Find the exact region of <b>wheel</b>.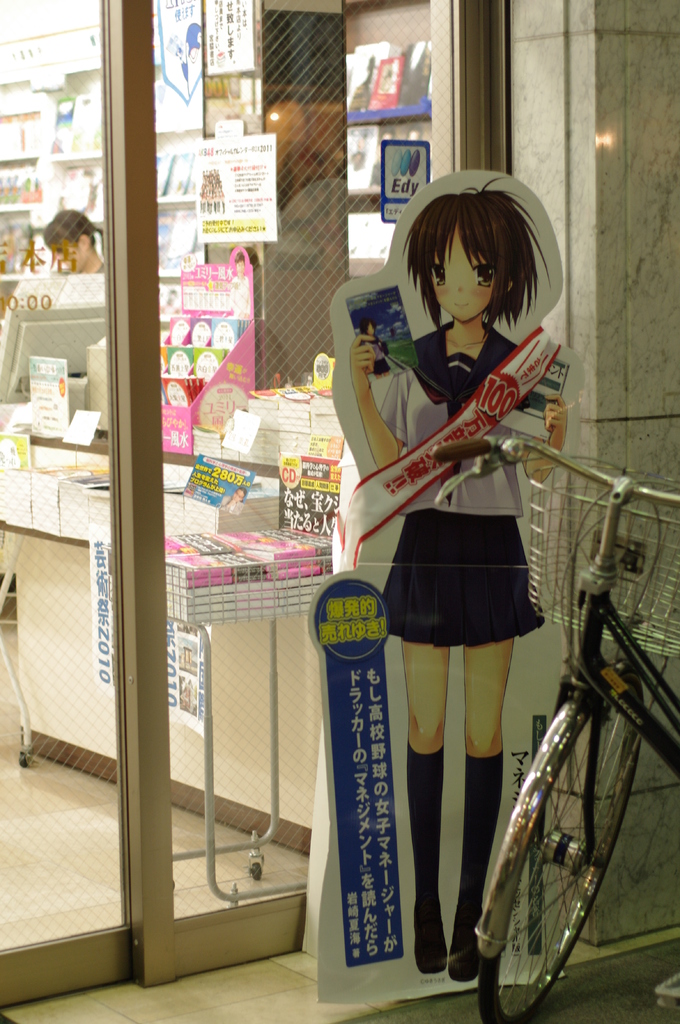
Exact region: x1=475 y1=677 x2=647 y2=1023.
